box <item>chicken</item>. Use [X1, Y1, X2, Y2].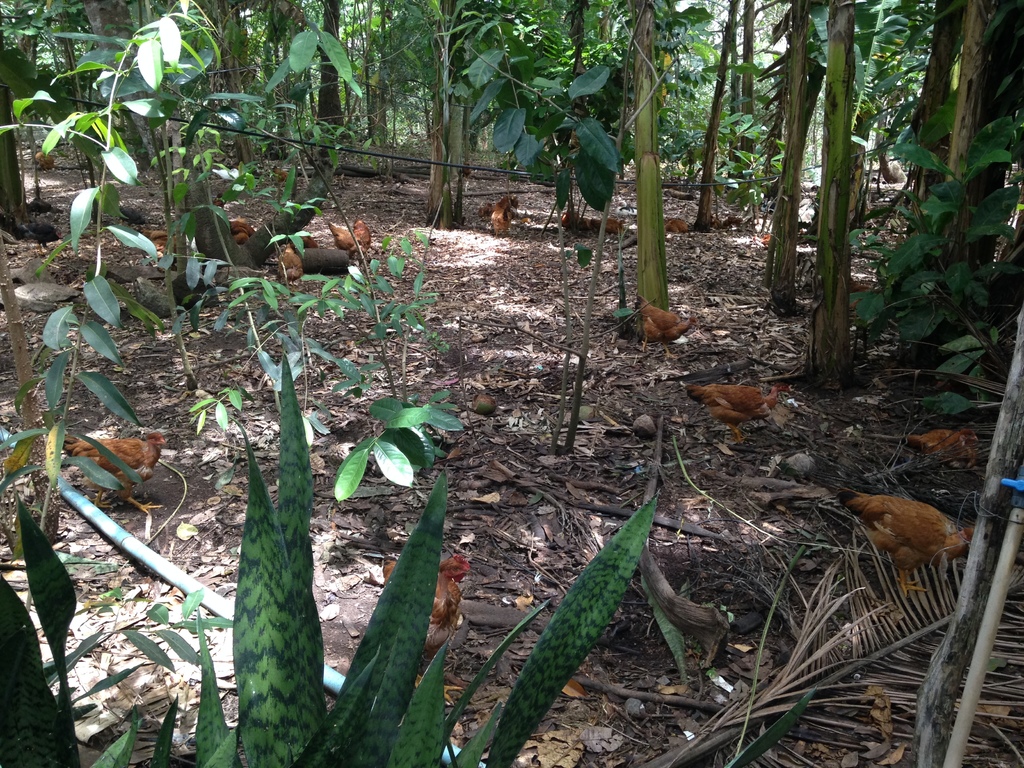
[719, 212, 744, 227].
